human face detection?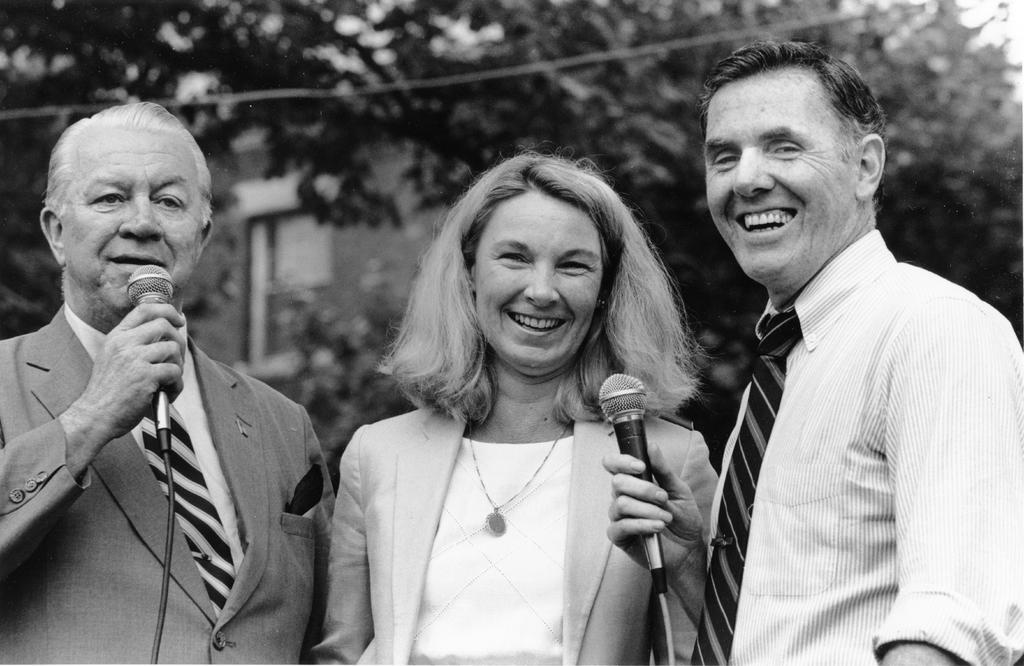
left=703, top=75, right=859, bottom=284
